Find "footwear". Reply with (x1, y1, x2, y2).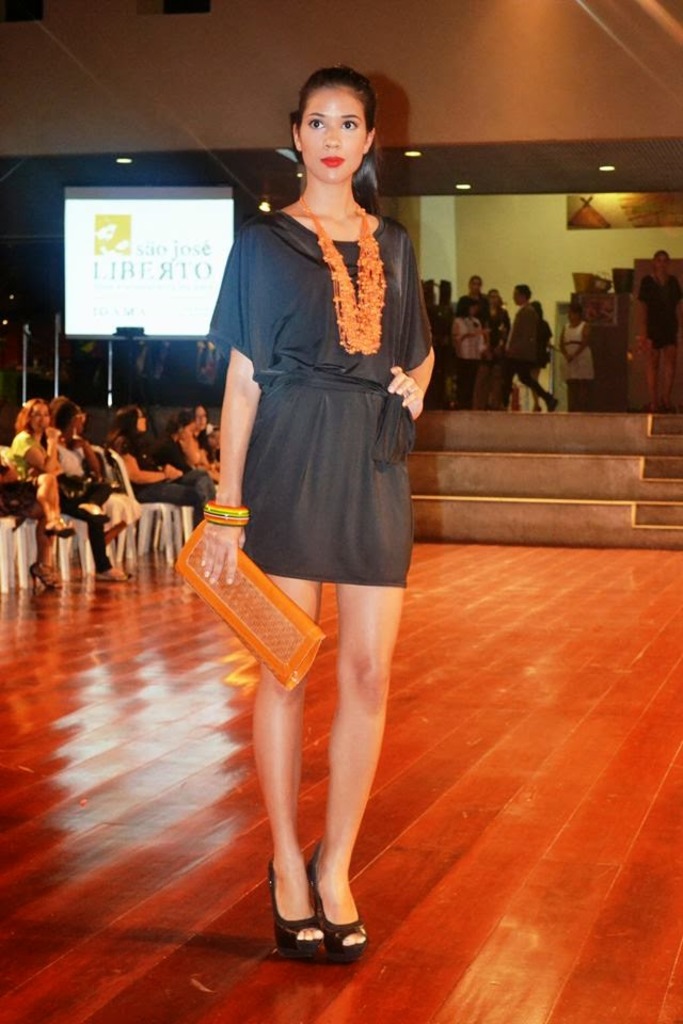
(263, 849, 321, 966).
